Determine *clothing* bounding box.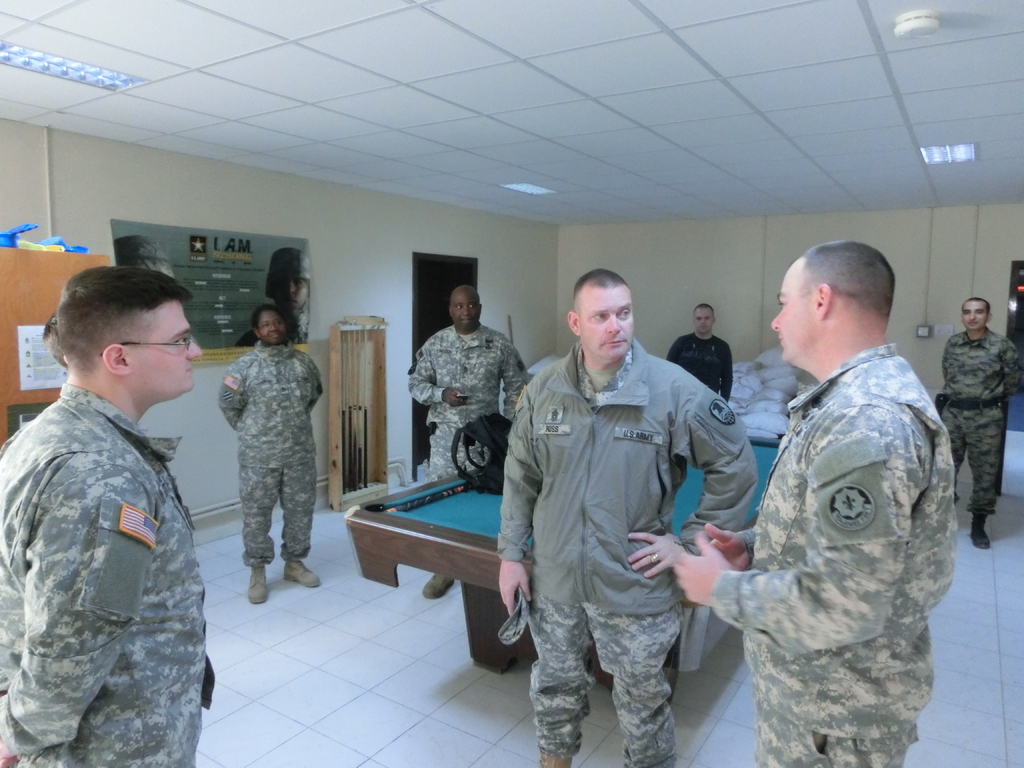
Determined: (0, 380, 218, 767).
